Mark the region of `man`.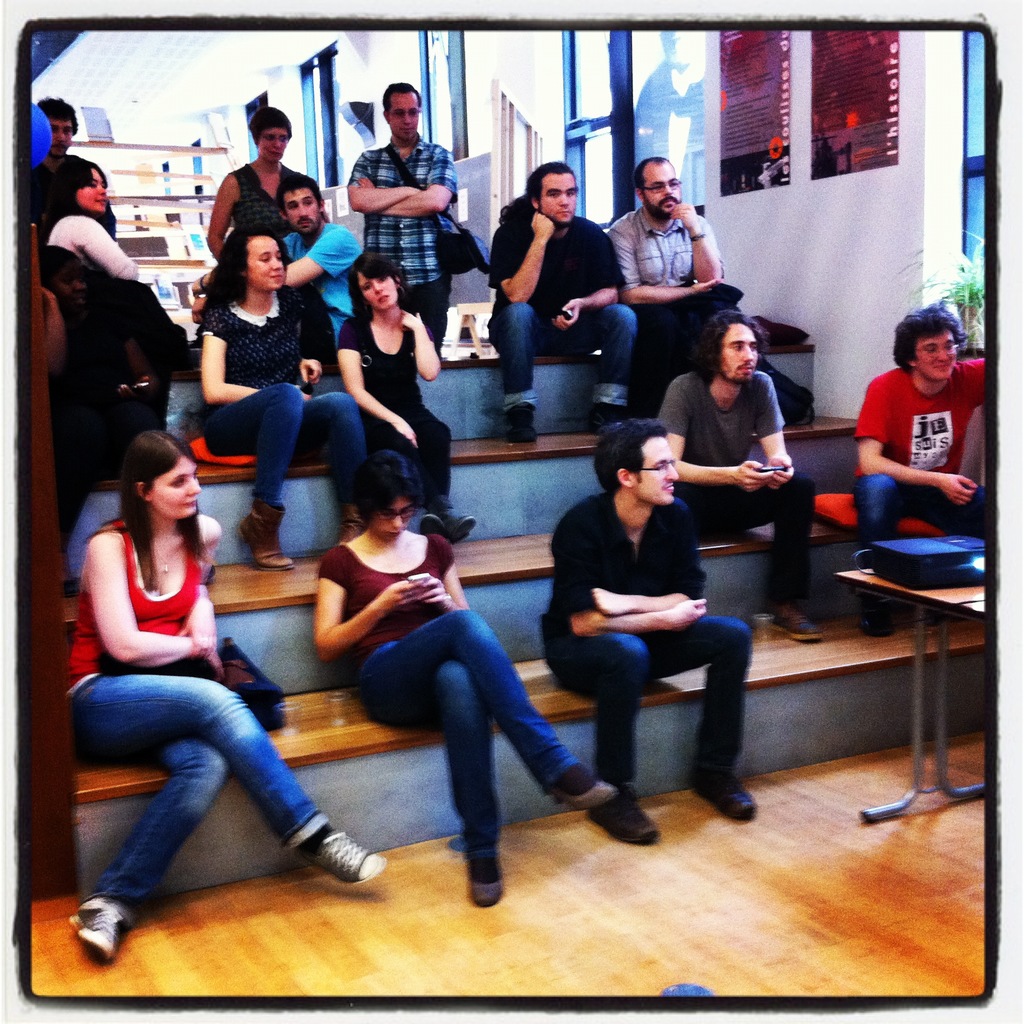
Region: box=[532, 420, 768, 851].
